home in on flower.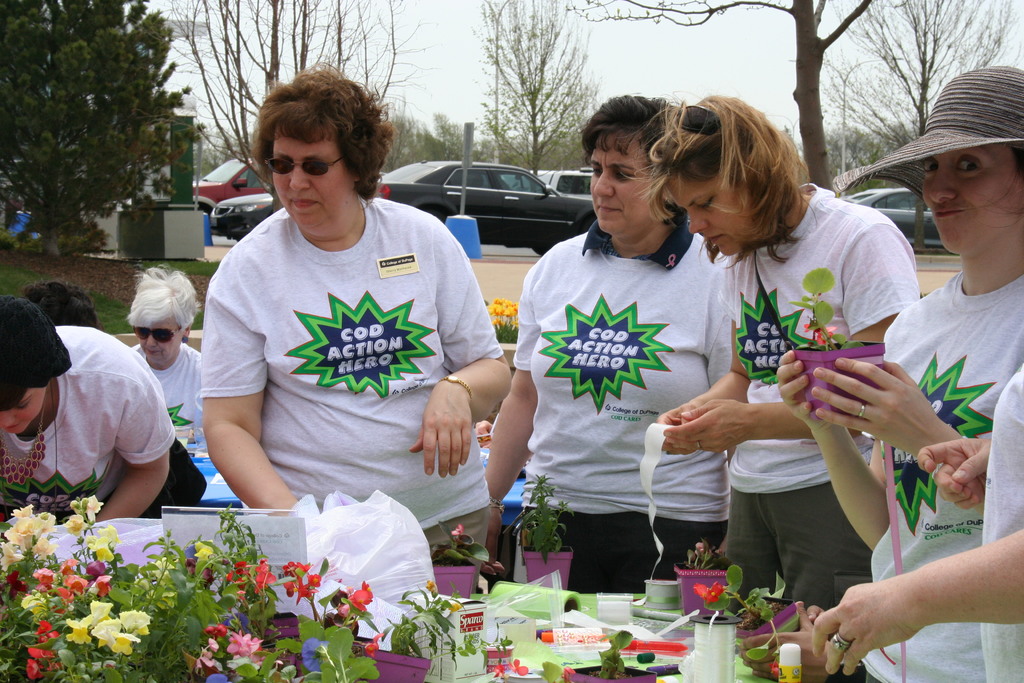
Homed in at 452 523 465 539.
